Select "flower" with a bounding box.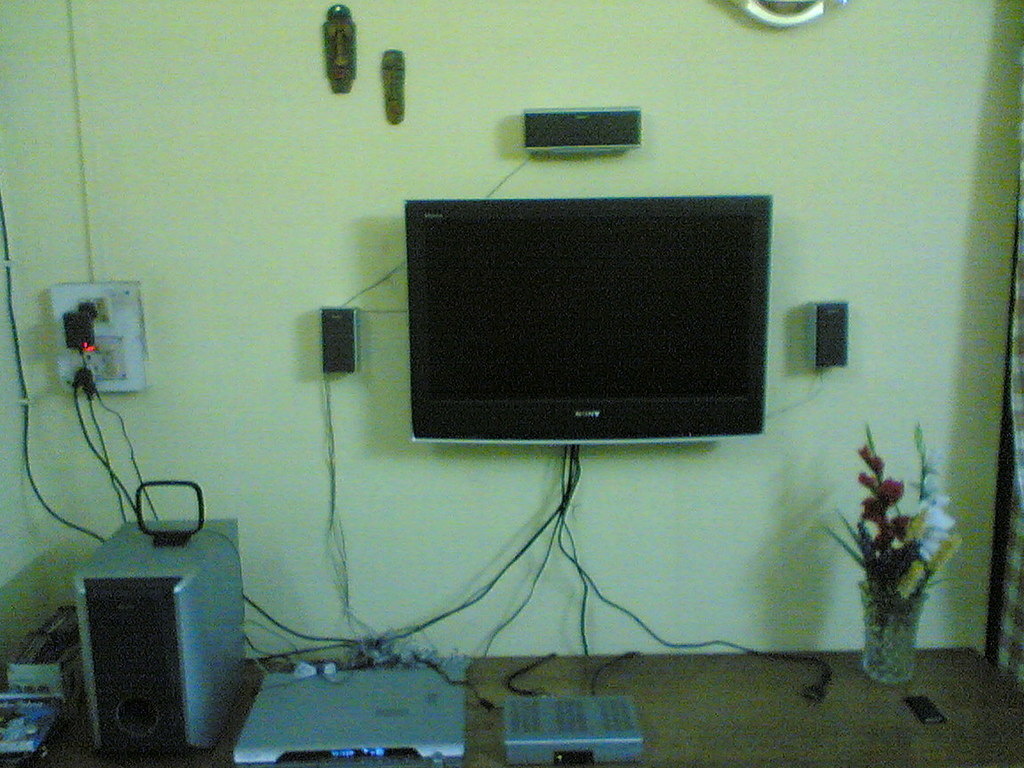
x1=926, y1=539, x2=952, y2=594.
